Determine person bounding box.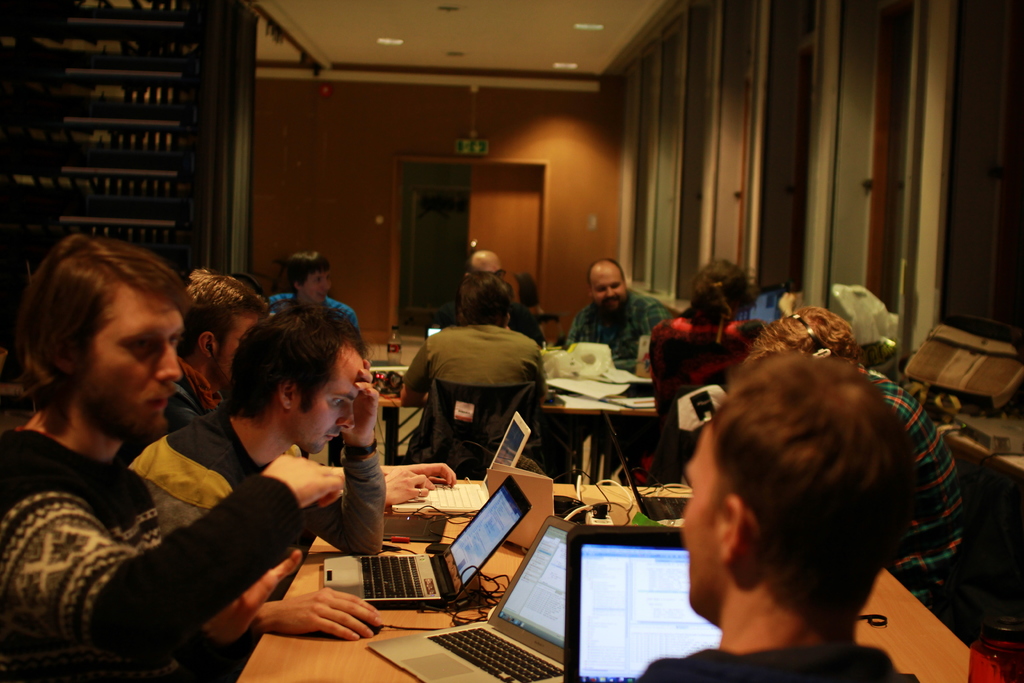
Determined: locate(118, 293, 396, 638).
